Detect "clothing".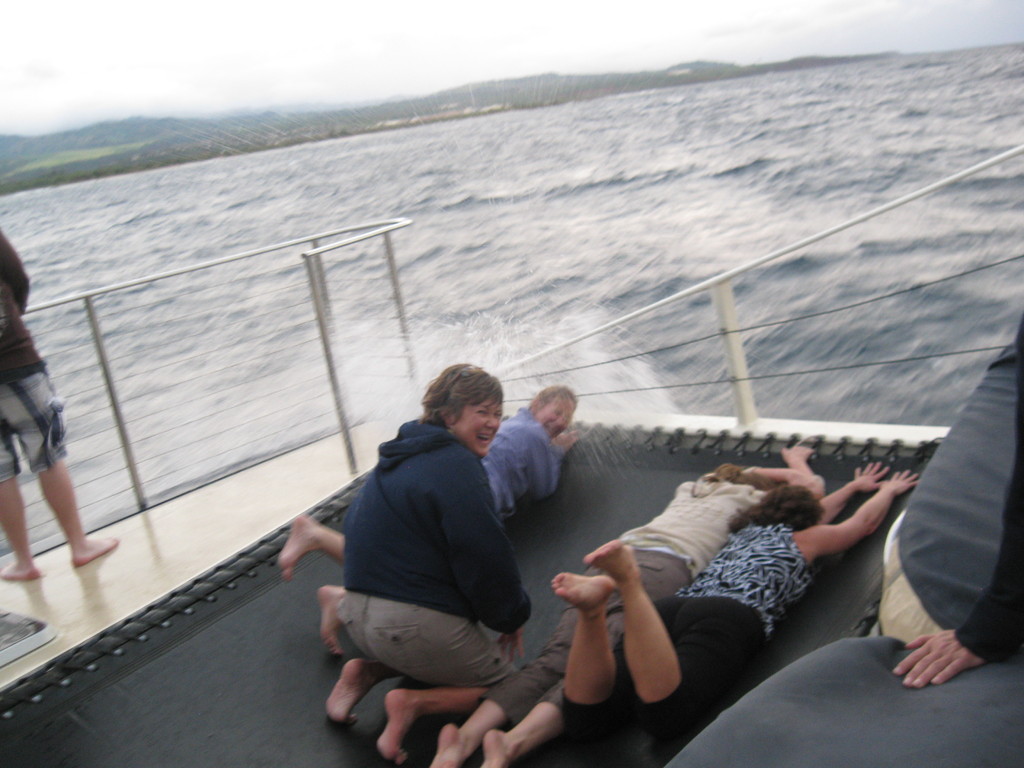
Detected at left=471, top=409, right=578, bottom=527.
